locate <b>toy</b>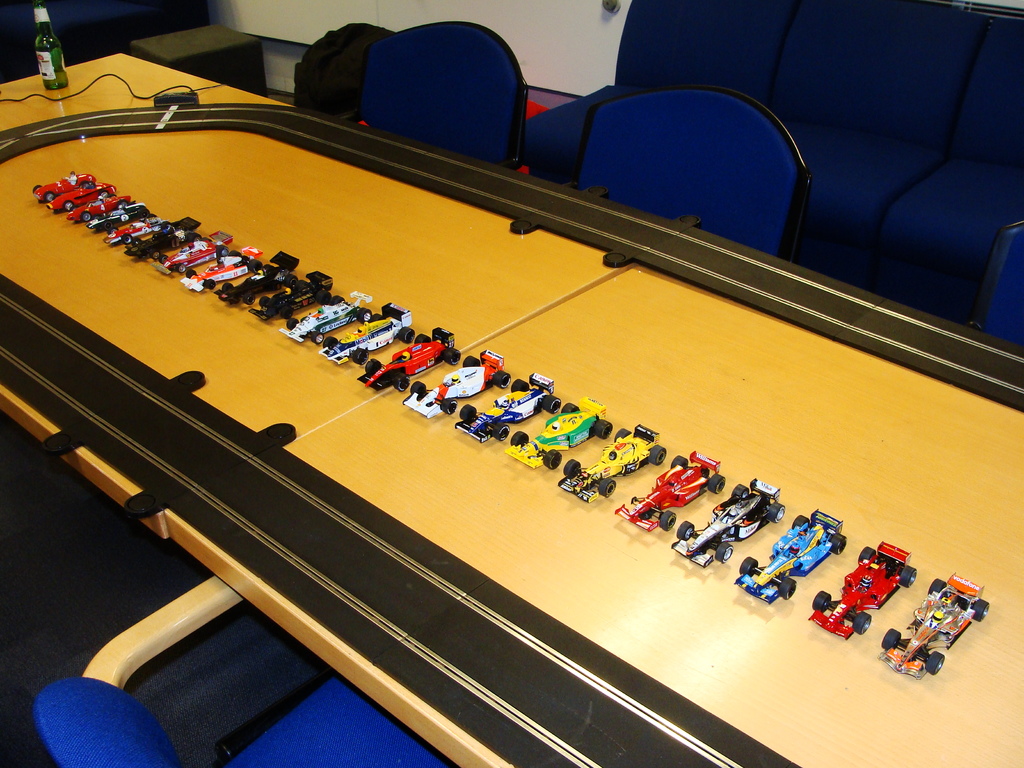
crop(33, 170, 97, 203)
